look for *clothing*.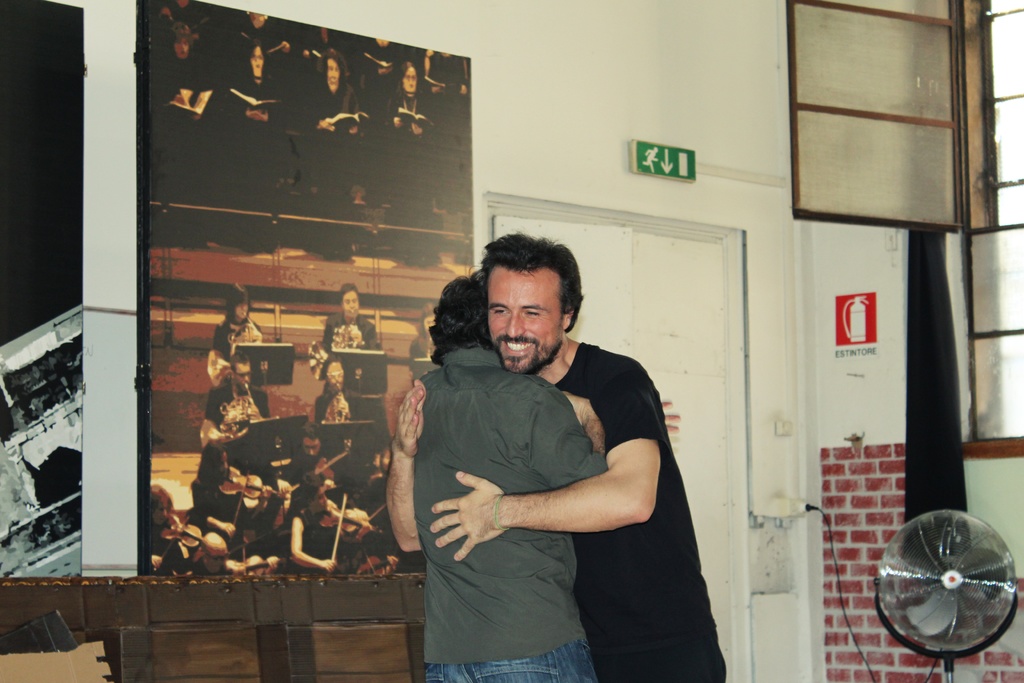
Found: bbox=[290, 45, 366, 85].
